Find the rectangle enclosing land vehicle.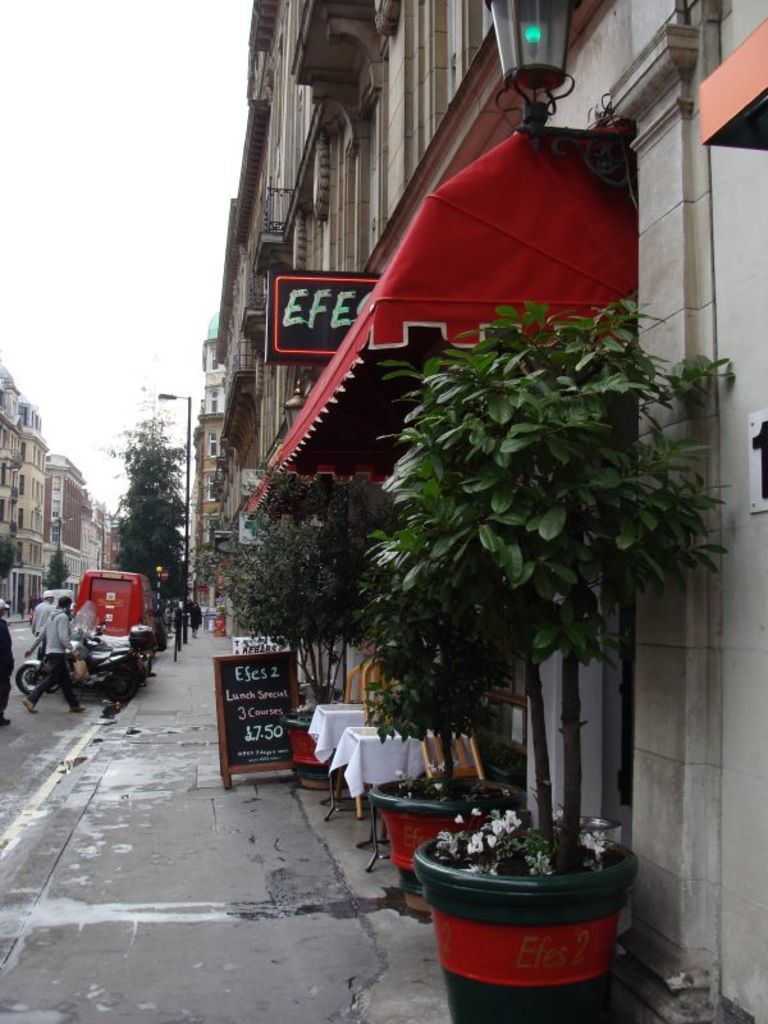
{"x1": 76, "y1": 564, "x2": 164, "y2": 659}.
